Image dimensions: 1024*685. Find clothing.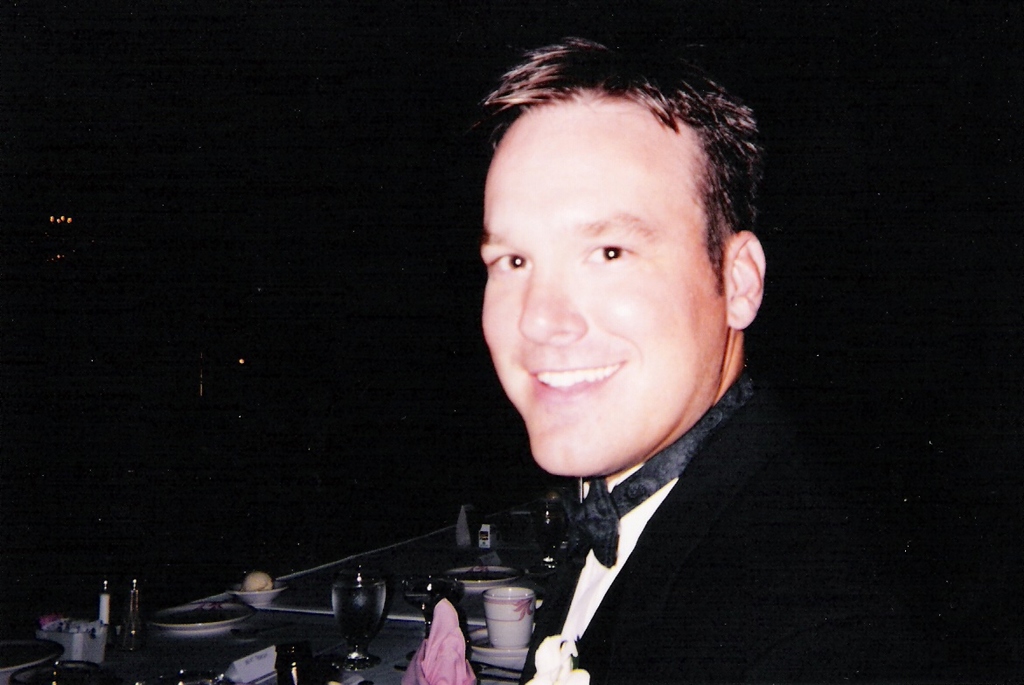
514,381,898,684.
